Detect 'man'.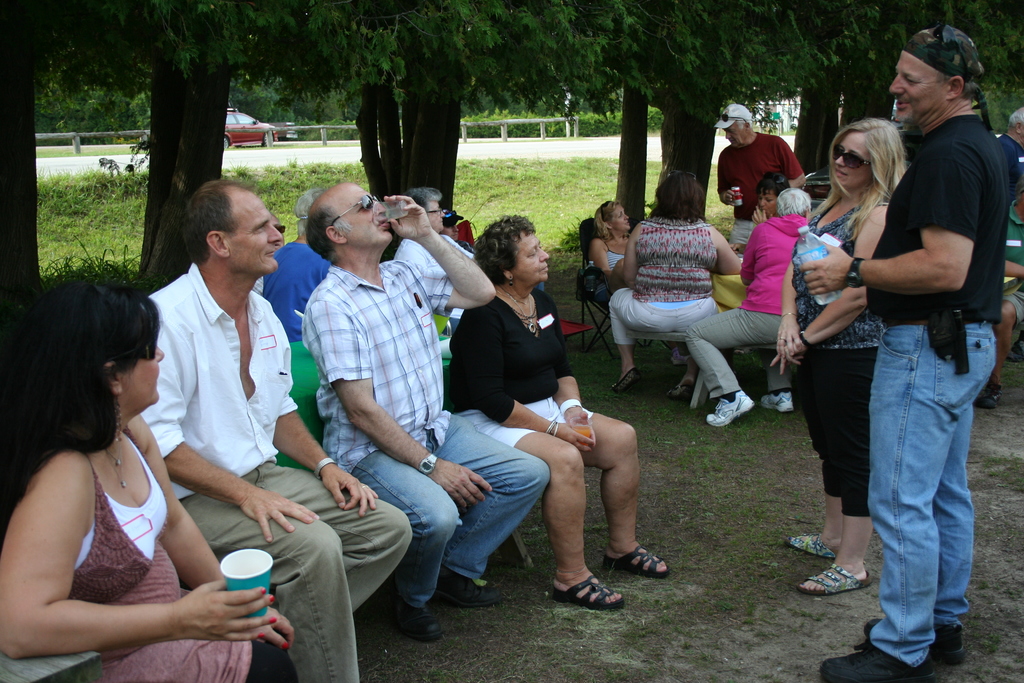
Detected at <region>812, 52, 1008, 646</region>.
